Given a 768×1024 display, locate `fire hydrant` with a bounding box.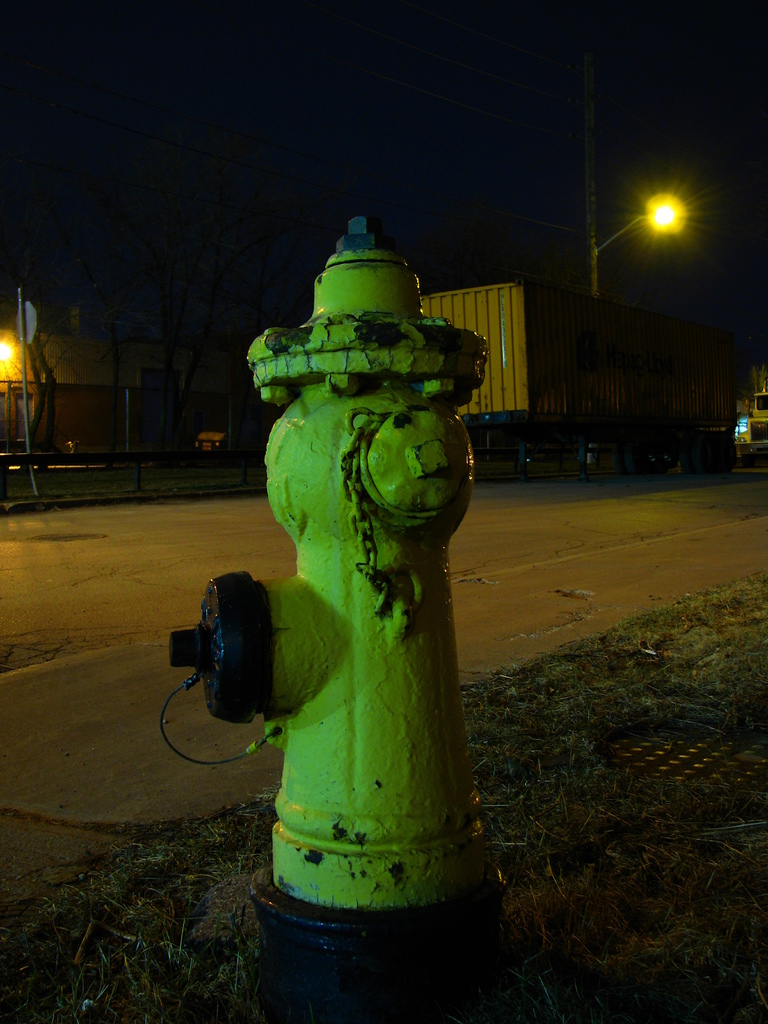
Located: rect(157, 216, 490, 961).
